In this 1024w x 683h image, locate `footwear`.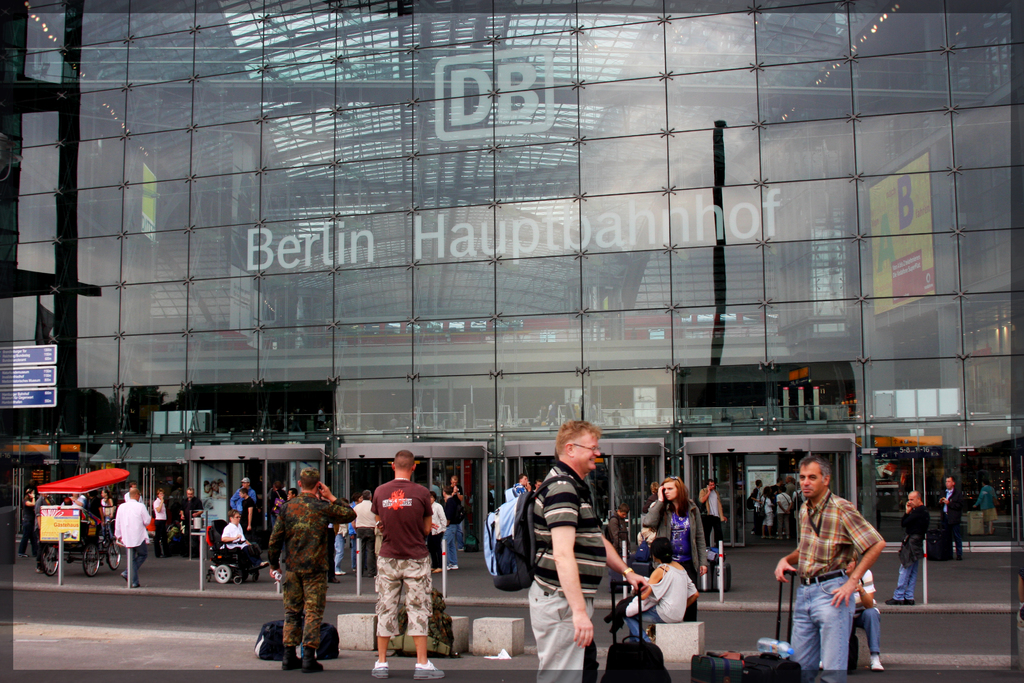
Bounding box: bbox=(283, 646, 299, 670).
